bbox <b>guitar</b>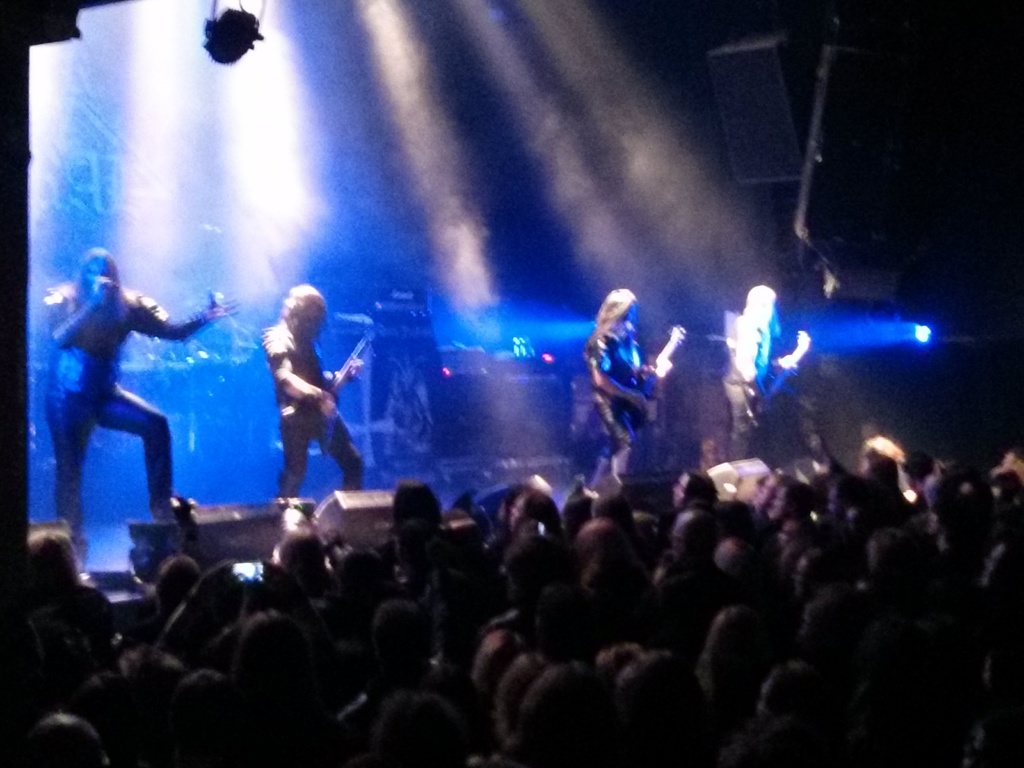
detection(616, 338, 689, 431)
